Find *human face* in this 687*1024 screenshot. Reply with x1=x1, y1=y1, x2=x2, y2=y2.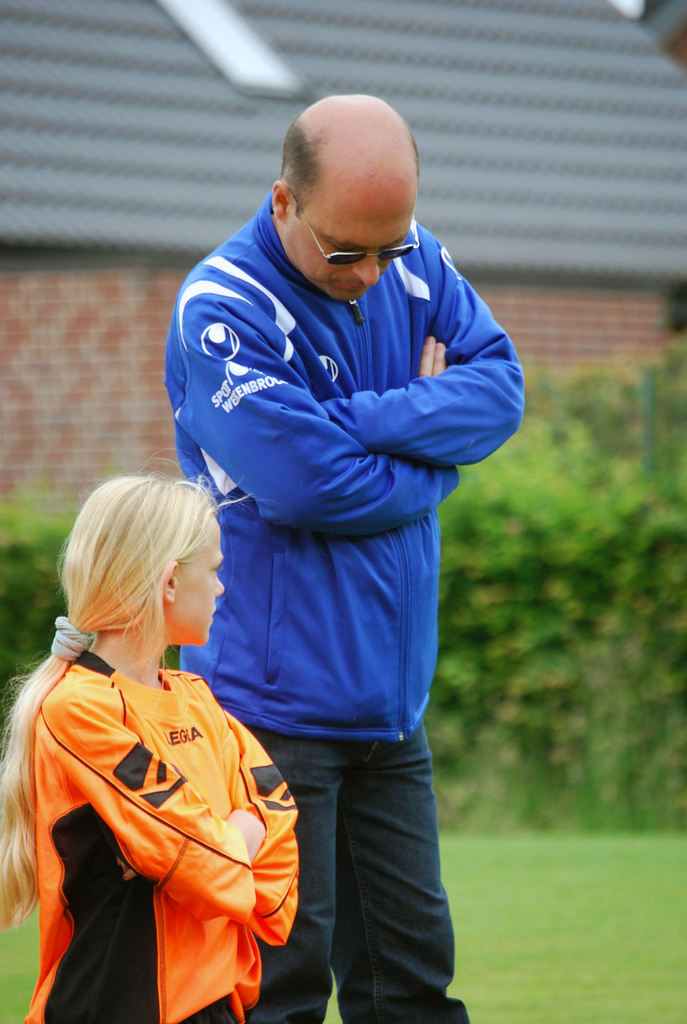
x1=180, y1=520, x2=228, y2=648.
